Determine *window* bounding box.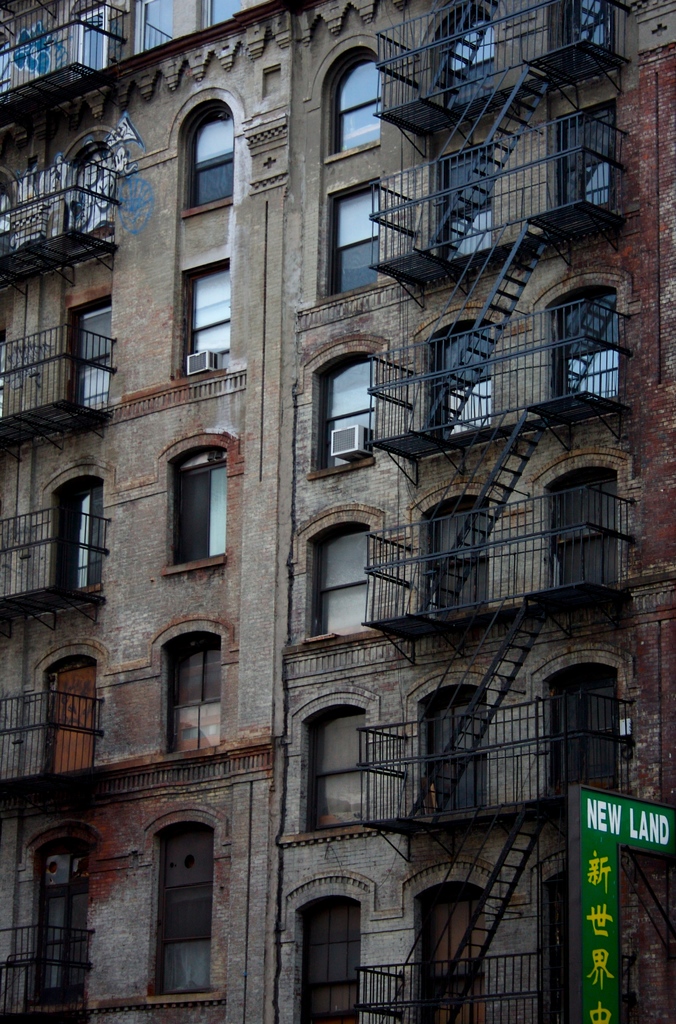
Determined: <bbox>174, 270, 241, 378</bbox>.
